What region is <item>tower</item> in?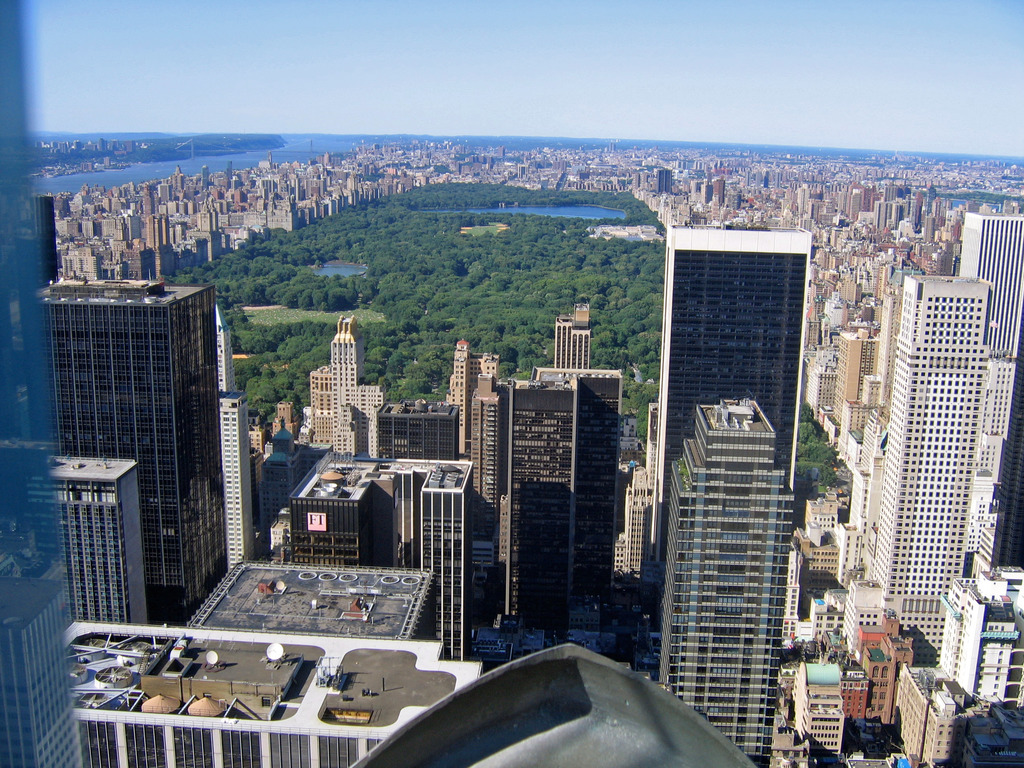
select_region(212, 291, 259, 570).
